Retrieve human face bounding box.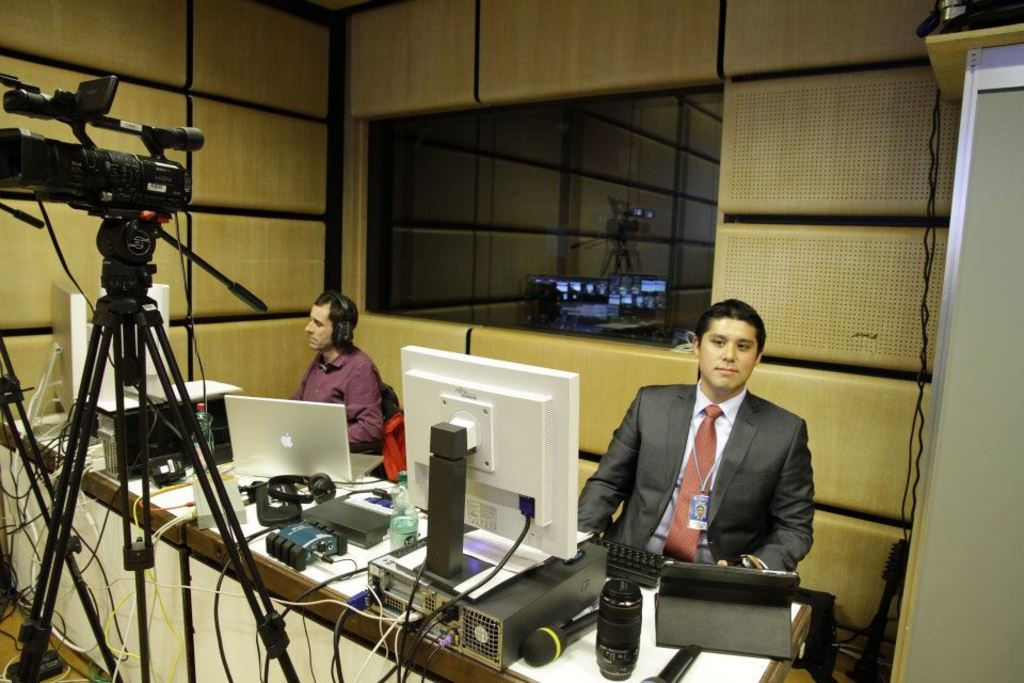
Bounding box: detection(699, 320, 761, 393).
